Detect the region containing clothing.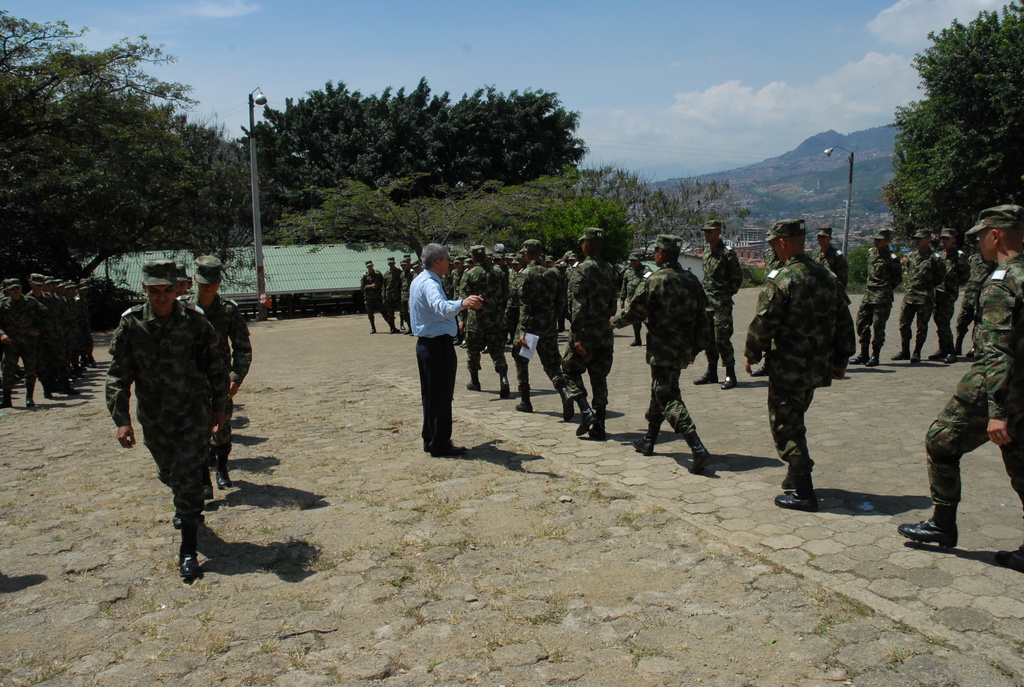
(740,253,852,487).
